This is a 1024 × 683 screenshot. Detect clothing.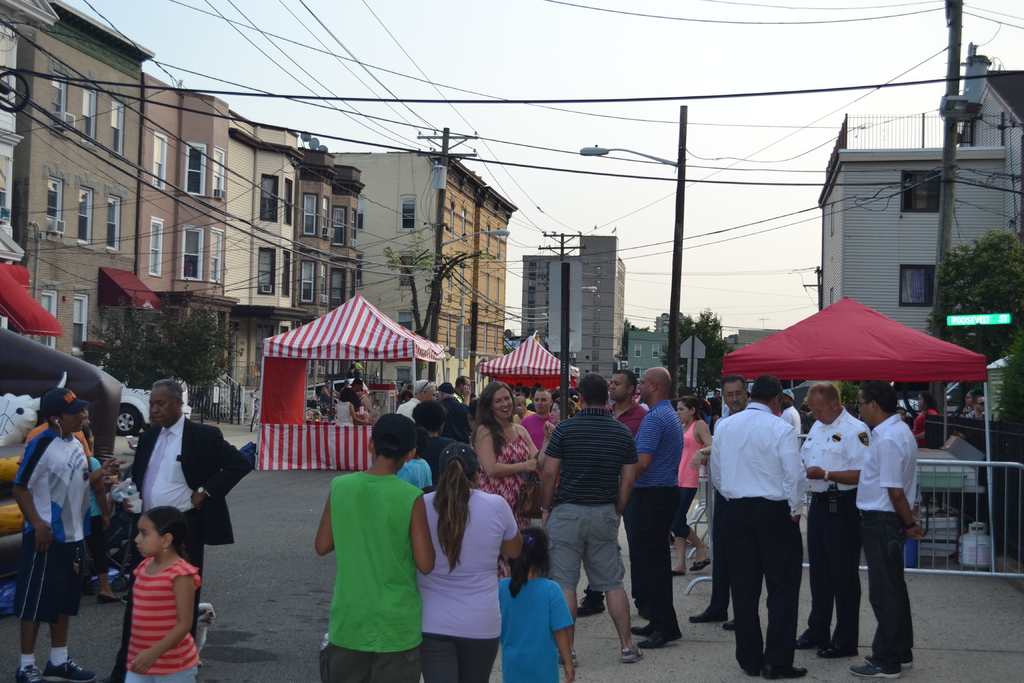
select_region(682, 422, 700, 531).
